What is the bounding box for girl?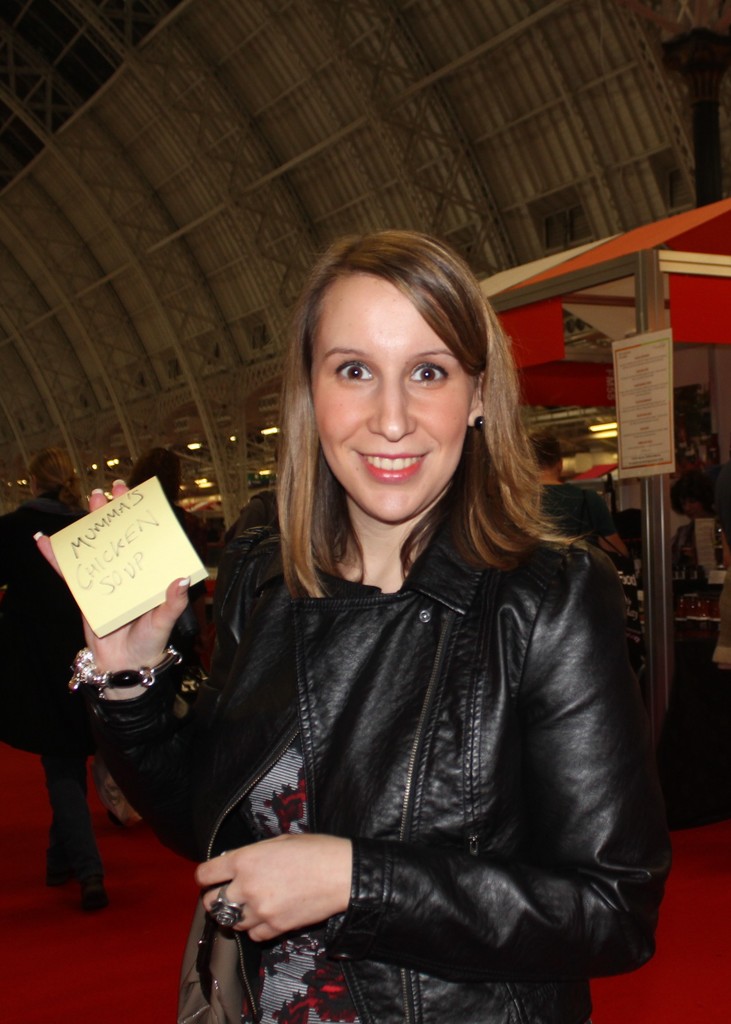
[29, 225, 674, 1023].
